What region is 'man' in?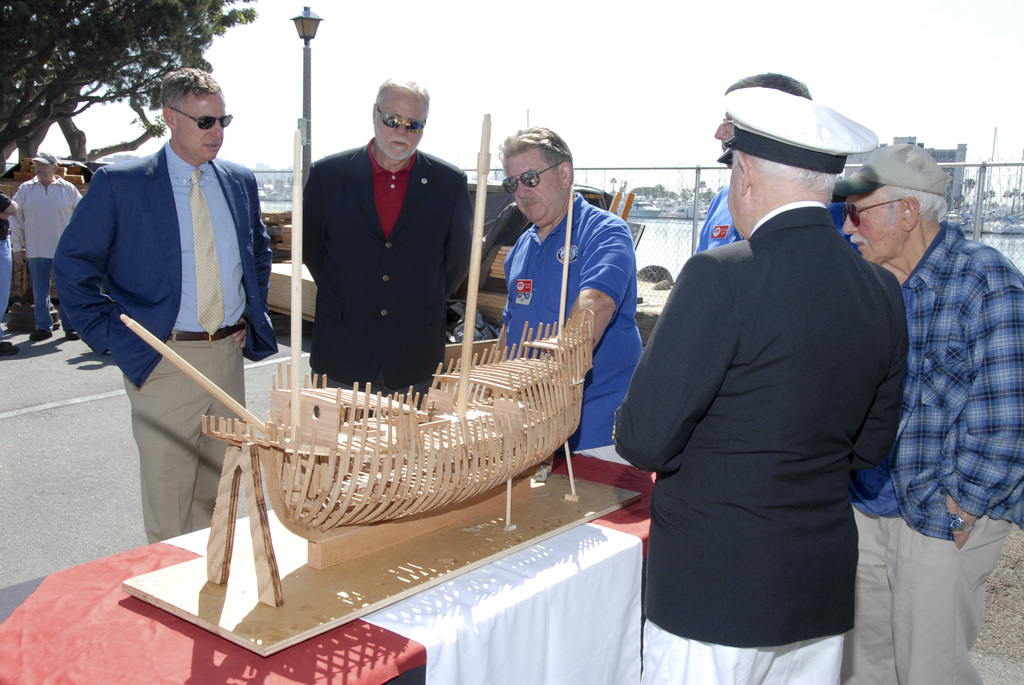
{"x1": 299, "y1": 77, "x2": 474, "y2": 422}.
